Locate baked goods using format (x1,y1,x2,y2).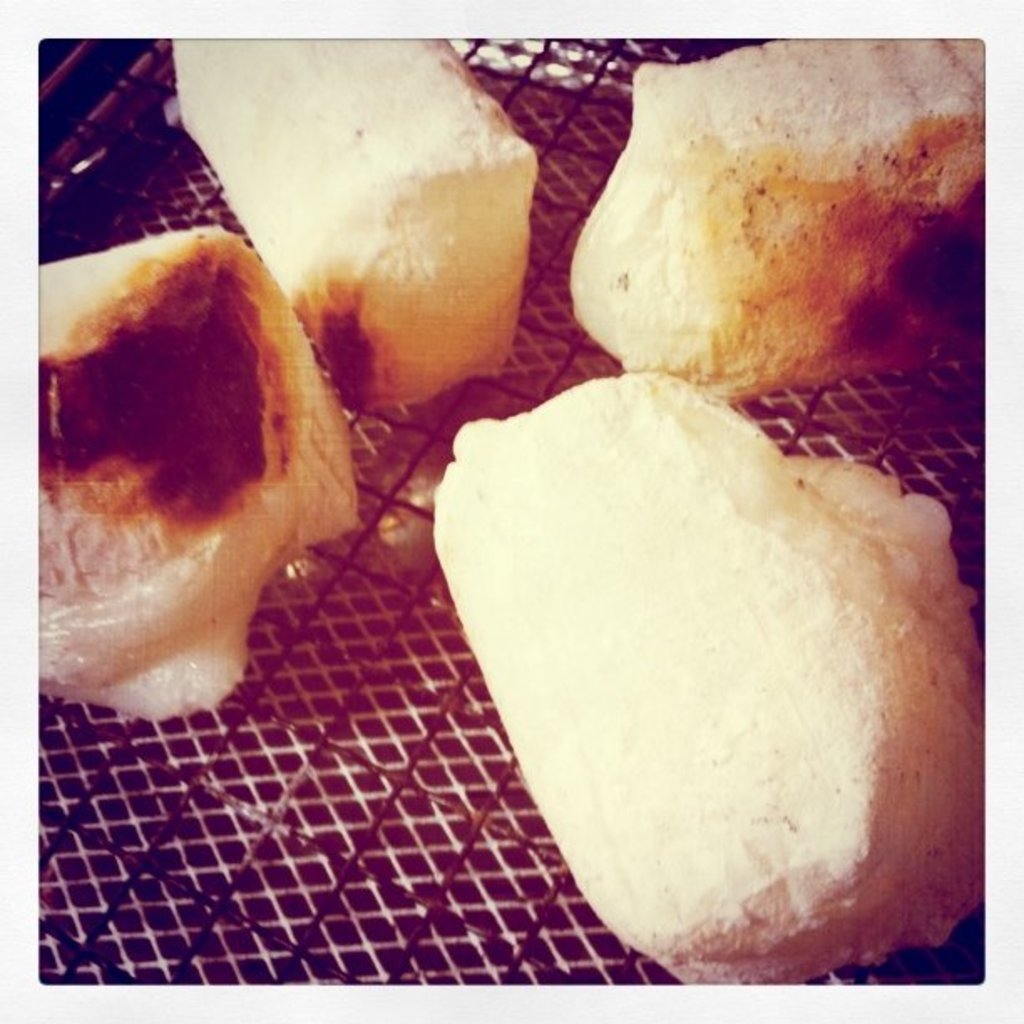
(23,202,336,736).
